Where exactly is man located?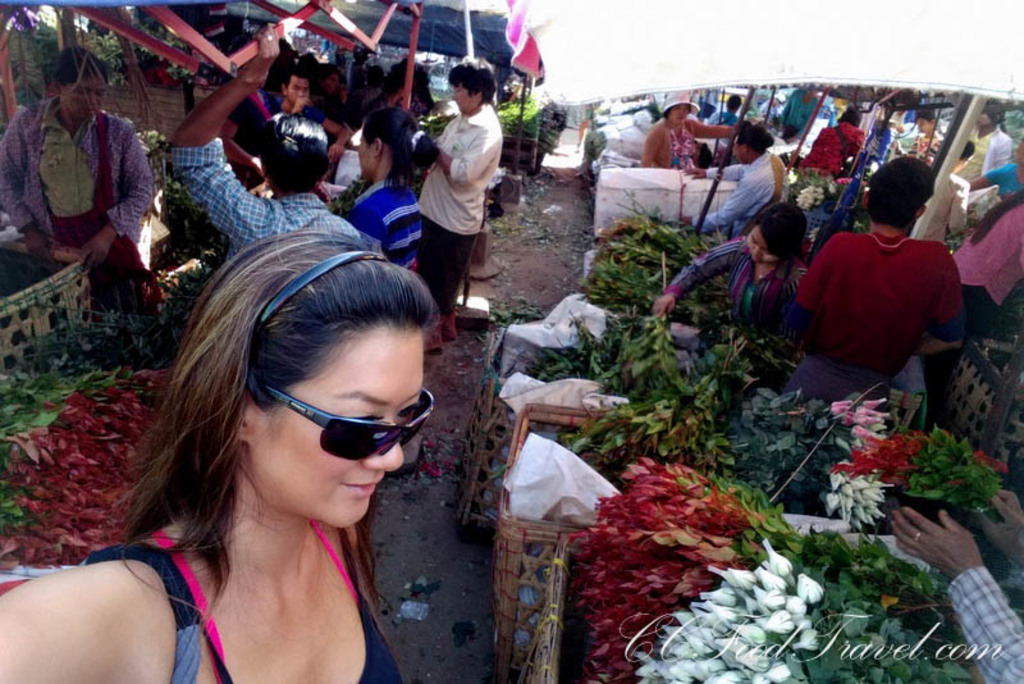
Its bounding box is <box>942,106,1012,229</box>.
